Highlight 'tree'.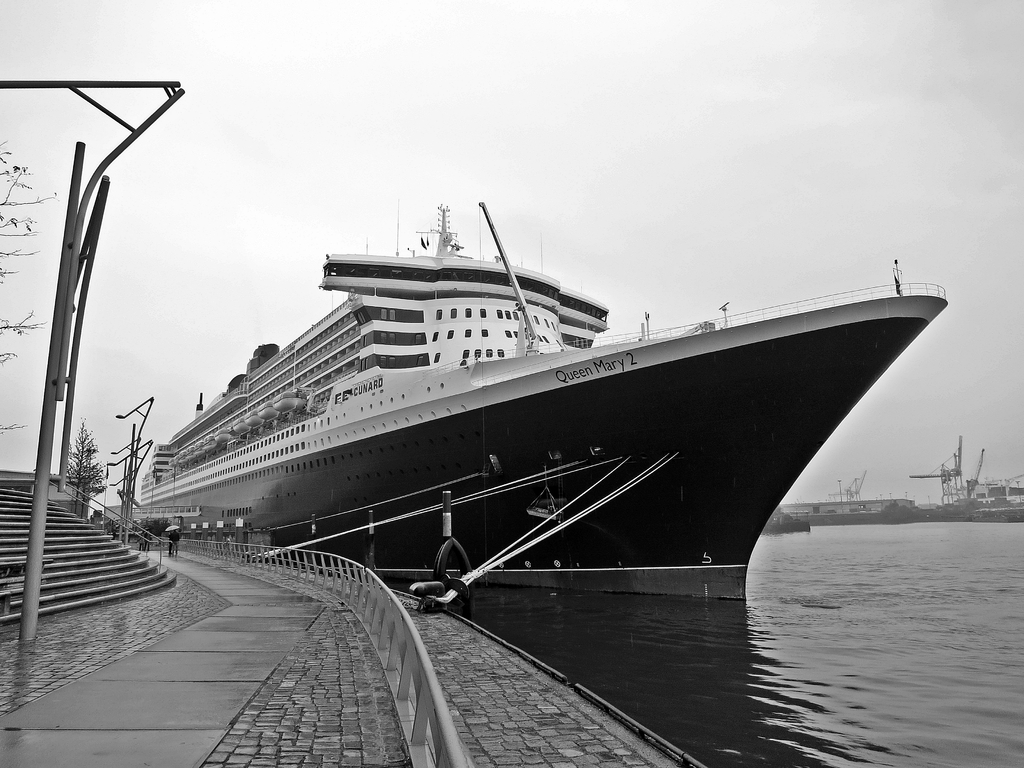
Highlighted region: {"left": 47, "top": 420, "right": 112, "bottom": 513}.
